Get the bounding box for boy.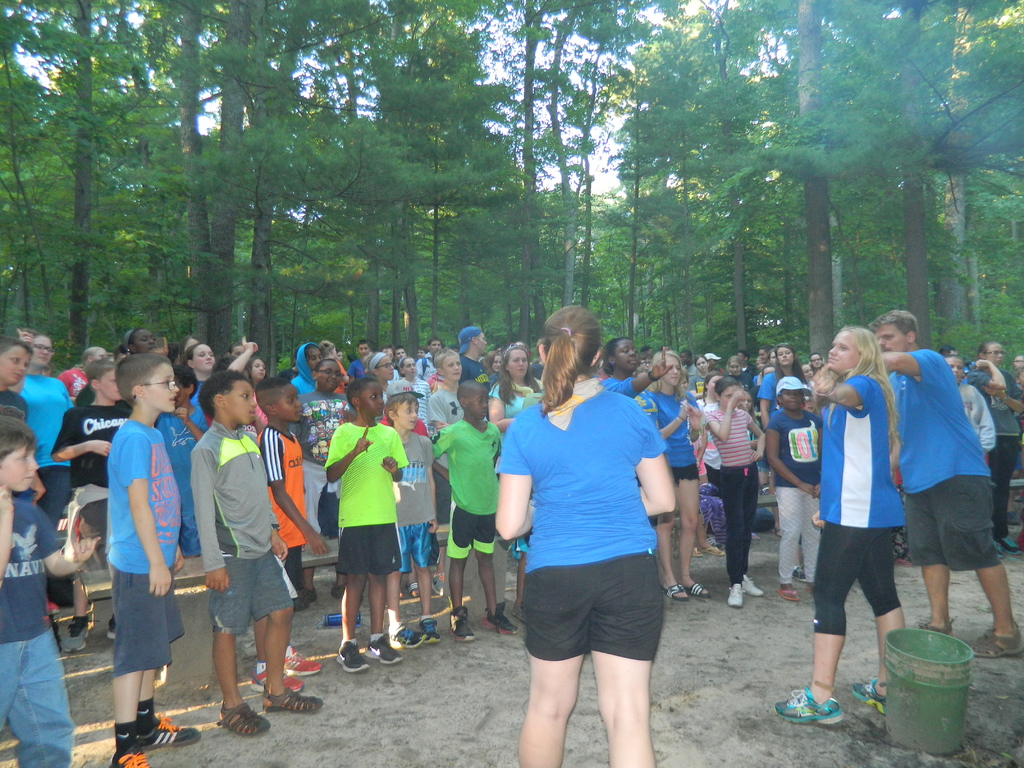
BBox(2, 416, 113, 767).
